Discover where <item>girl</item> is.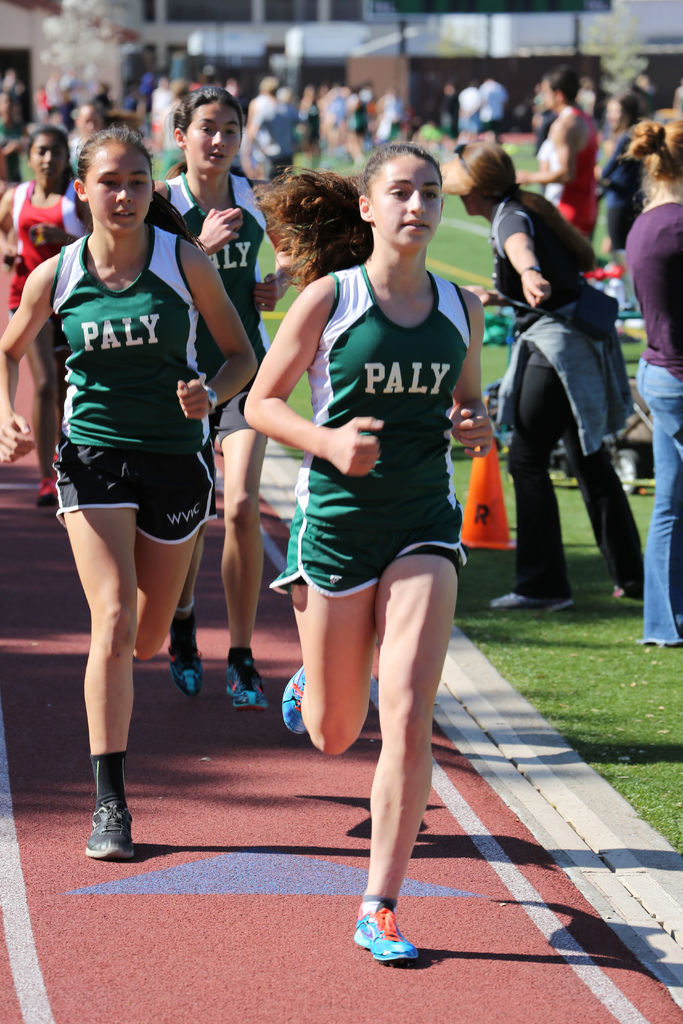
Discovered at (159,84,279,709).
